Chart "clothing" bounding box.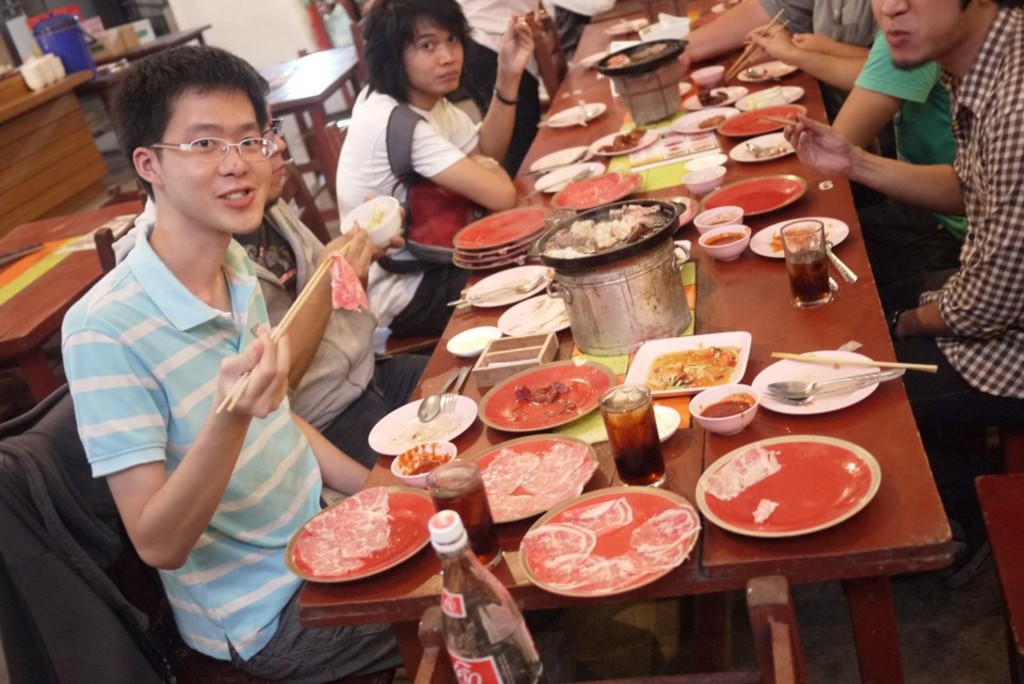
Charted: left=334, top=74, right=483, bottom=353.
